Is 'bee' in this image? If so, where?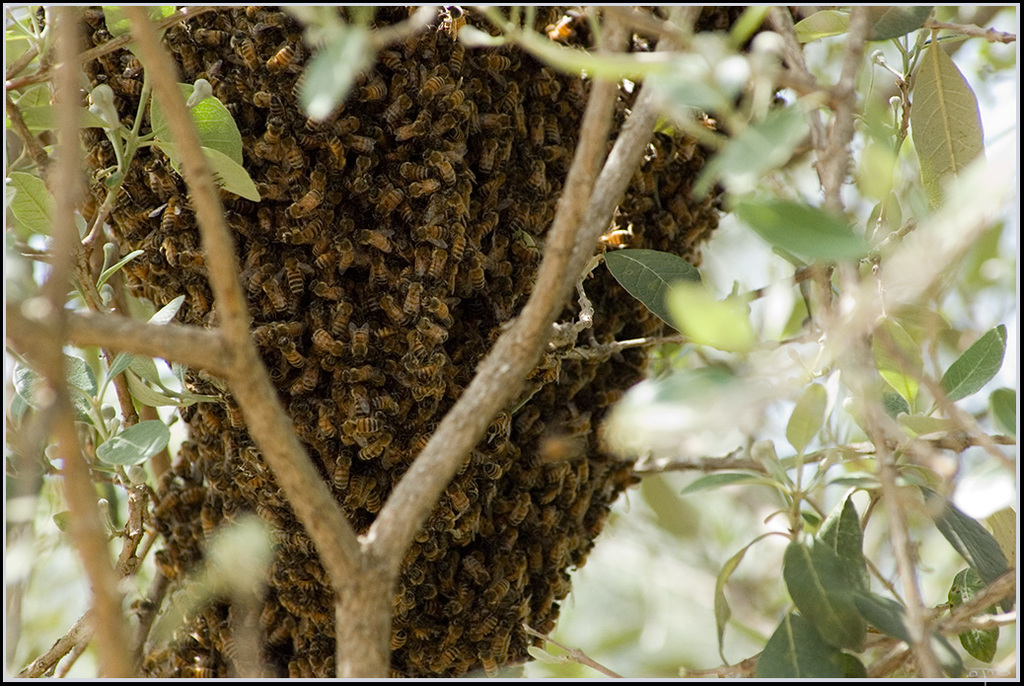
Yes, at rect(365, 254, 389, 291).
